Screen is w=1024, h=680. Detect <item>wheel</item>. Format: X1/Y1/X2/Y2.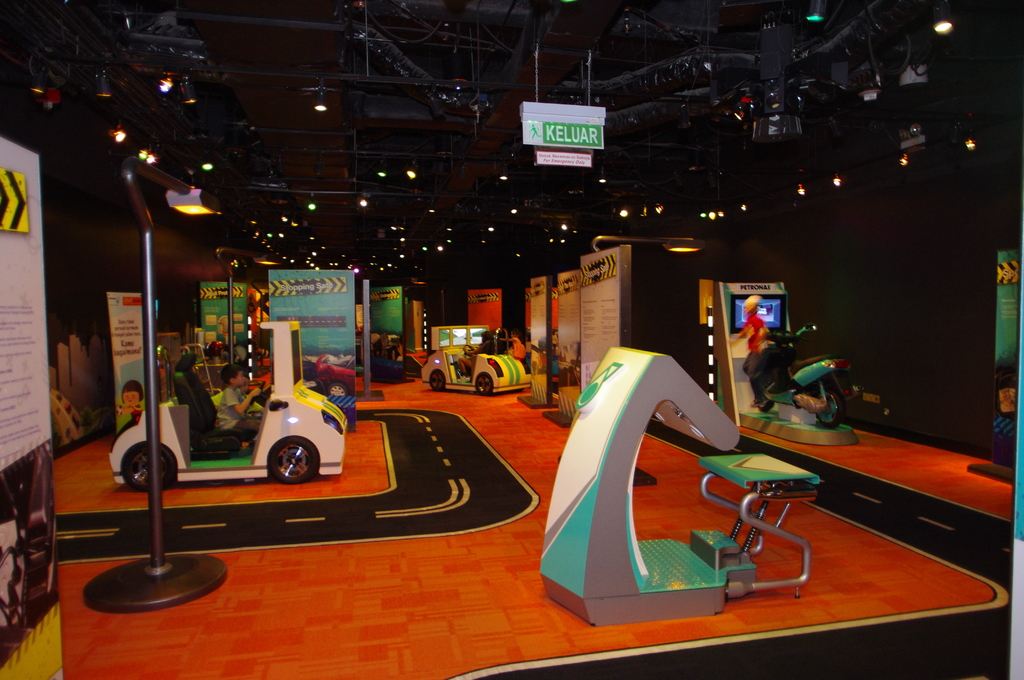
120/450/173/499.
